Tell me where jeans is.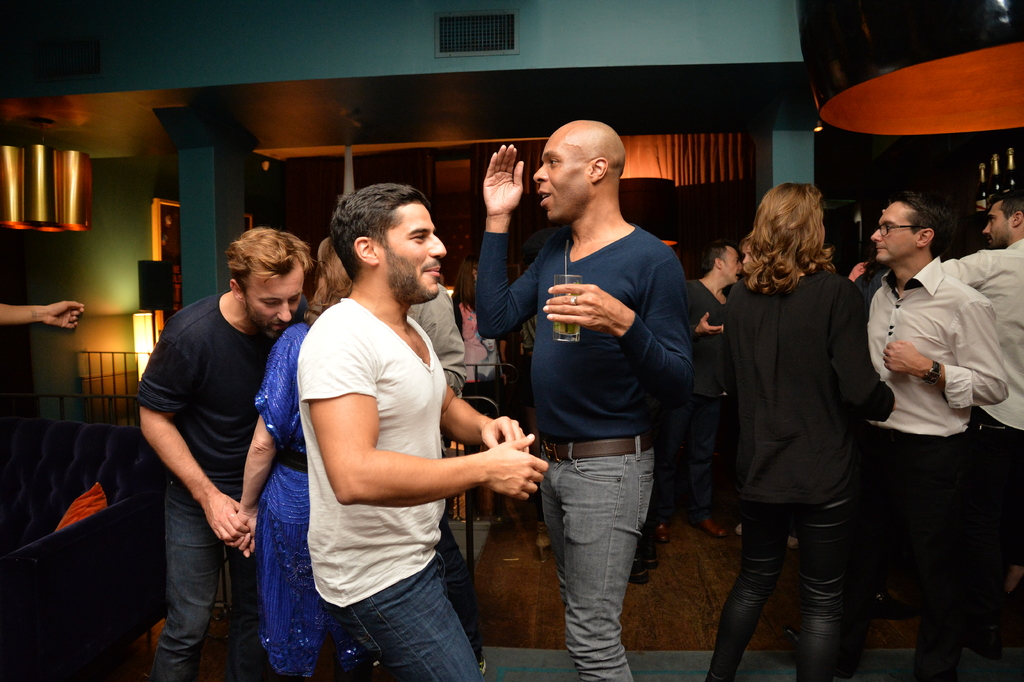
jeans is at <box>161,472,239,681</box>.
